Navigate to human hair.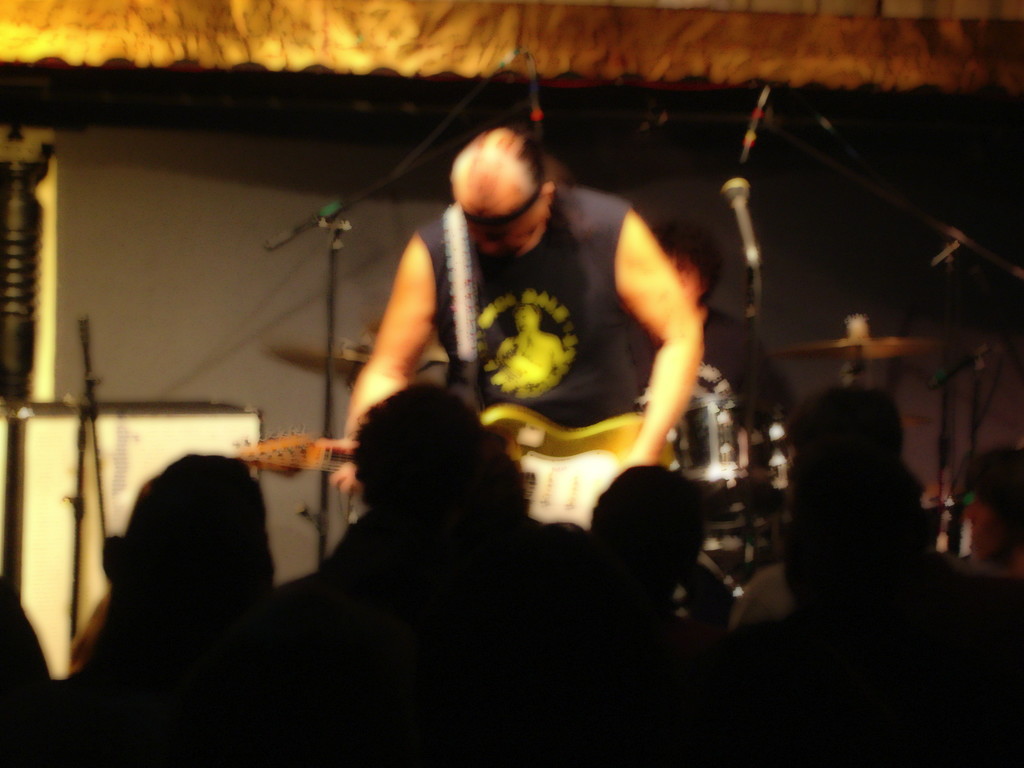
Navigation target: (963, 445, 1023, 572).
